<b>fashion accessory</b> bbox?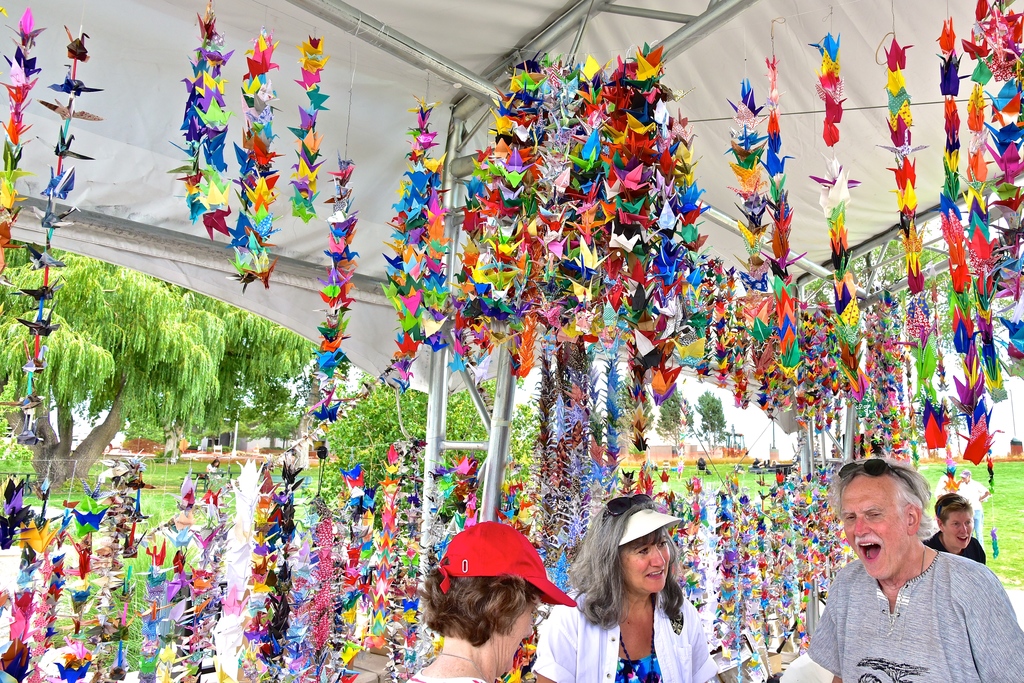
<region>836, 456, 921, 506</region>
